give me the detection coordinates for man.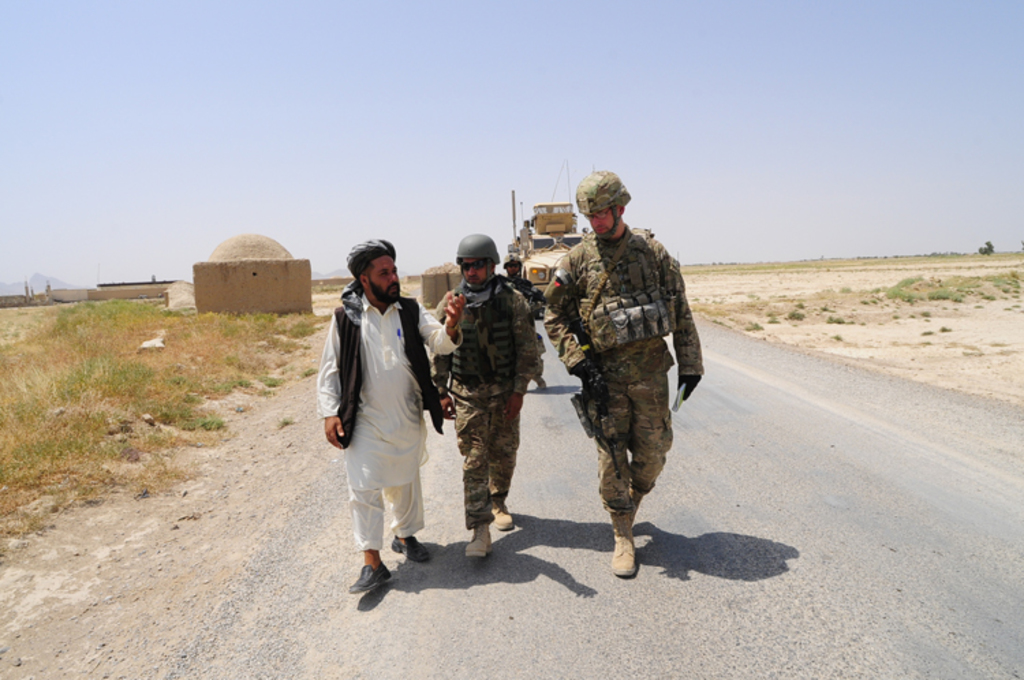
select_region(322, 235, 452, 601).
